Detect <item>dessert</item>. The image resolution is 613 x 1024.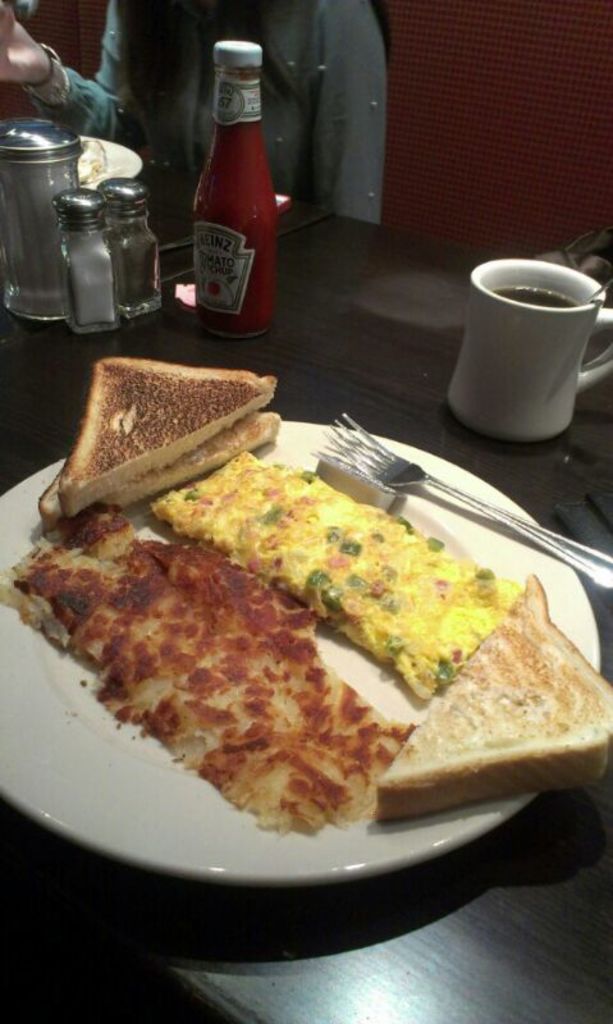
pyautogui.locateOnScreen(352, 568, 612, 814).
